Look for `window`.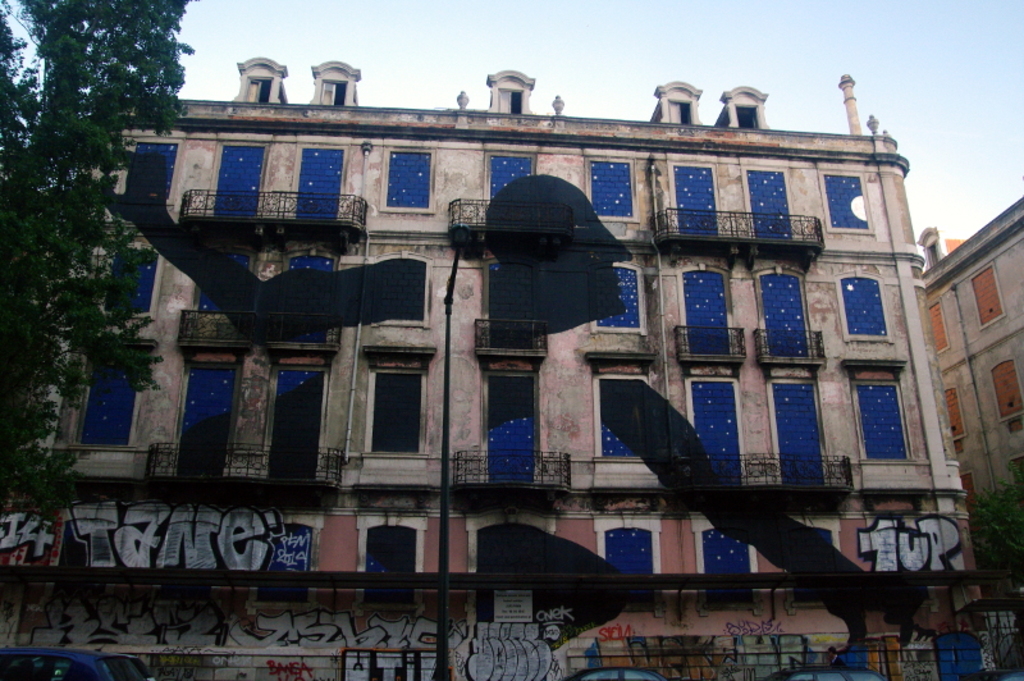
Found: left=690, top=378, right=741, bottom=480.
